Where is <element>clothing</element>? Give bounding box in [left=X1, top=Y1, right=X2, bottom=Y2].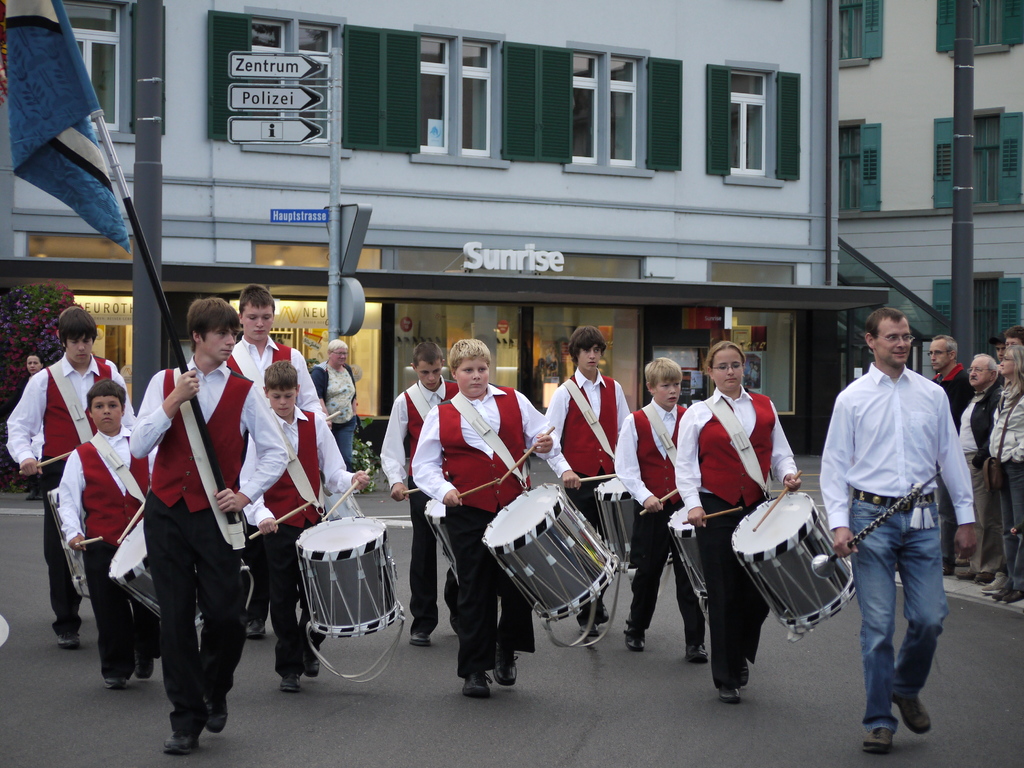
[left=4, top=351, right=138, bottom=635].
